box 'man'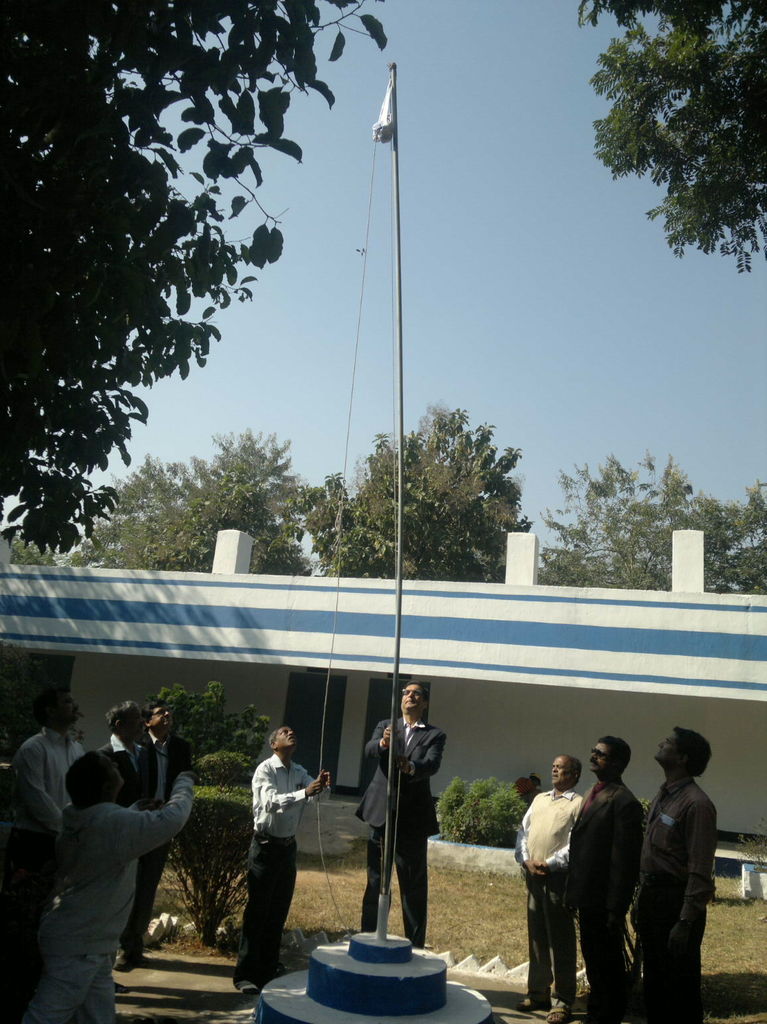
pyautogui.locateOnScreen(360, 678, 439, 946)
